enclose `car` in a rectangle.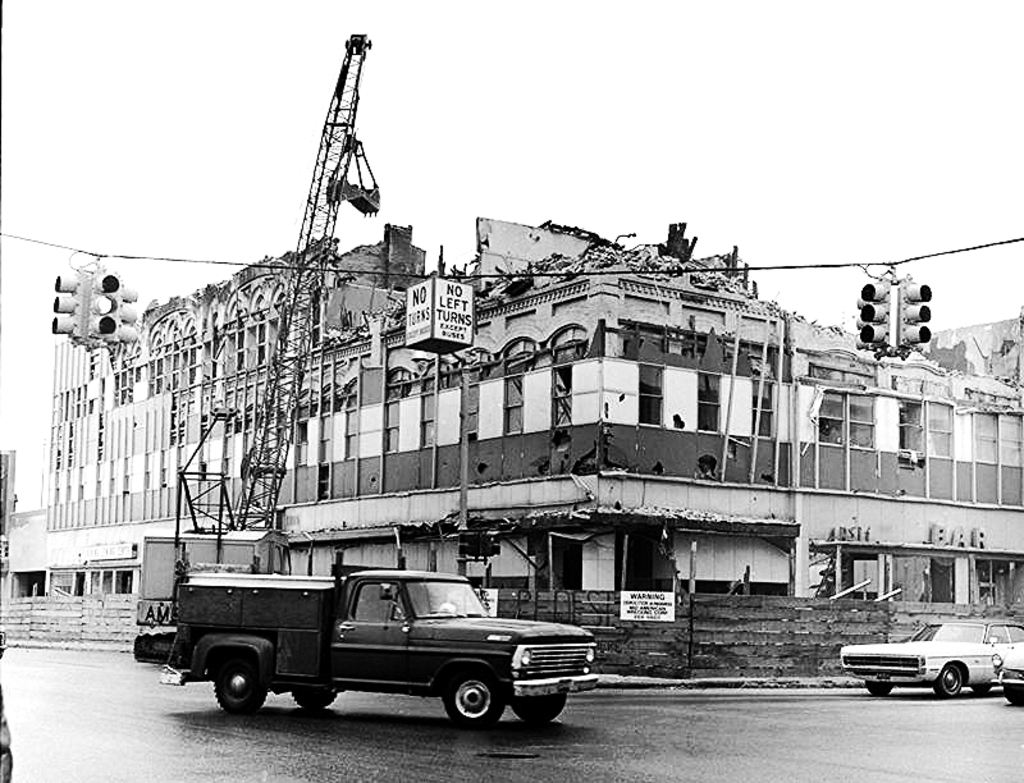
left=987, top=638, right=1023, bottom=705.
